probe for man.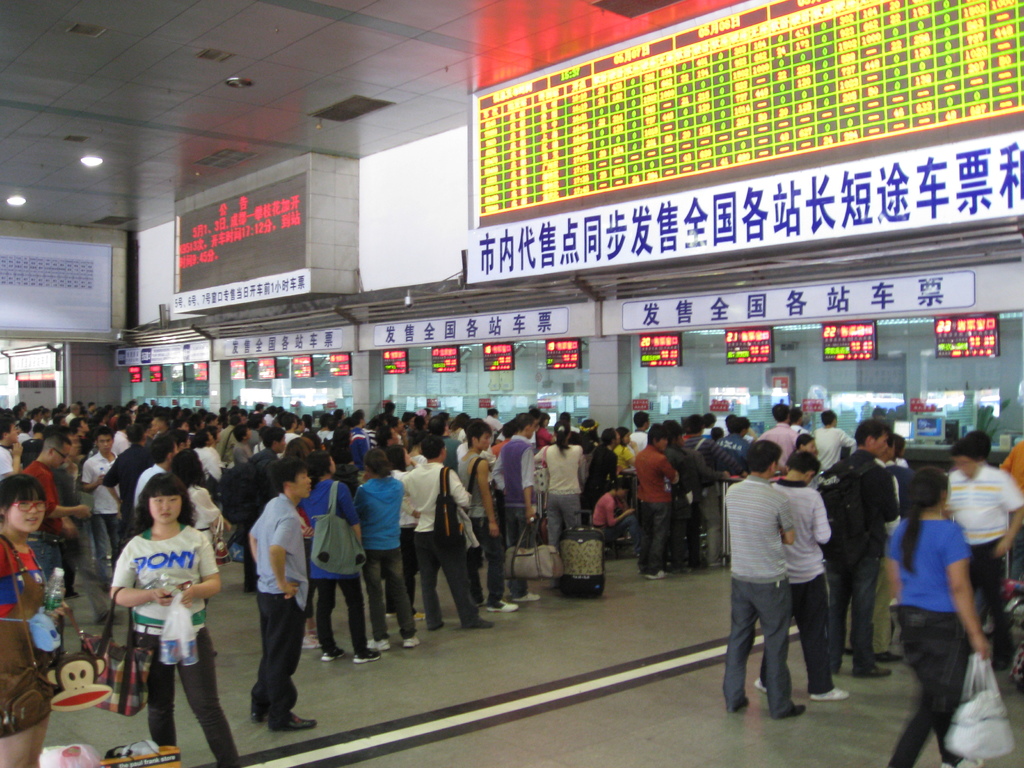
Probe result: bbox(874, 436, 915, 666).
